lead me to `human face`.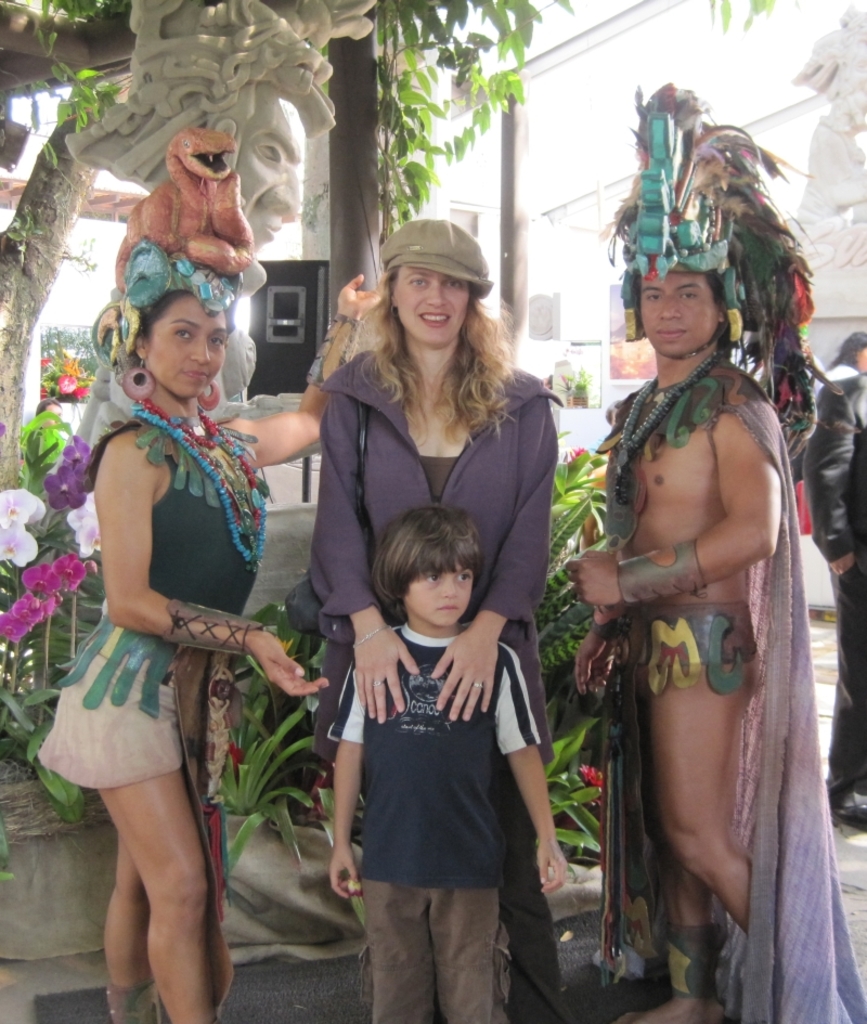
Lead to [x1=144, y1=295, x2=230, y2=399].
